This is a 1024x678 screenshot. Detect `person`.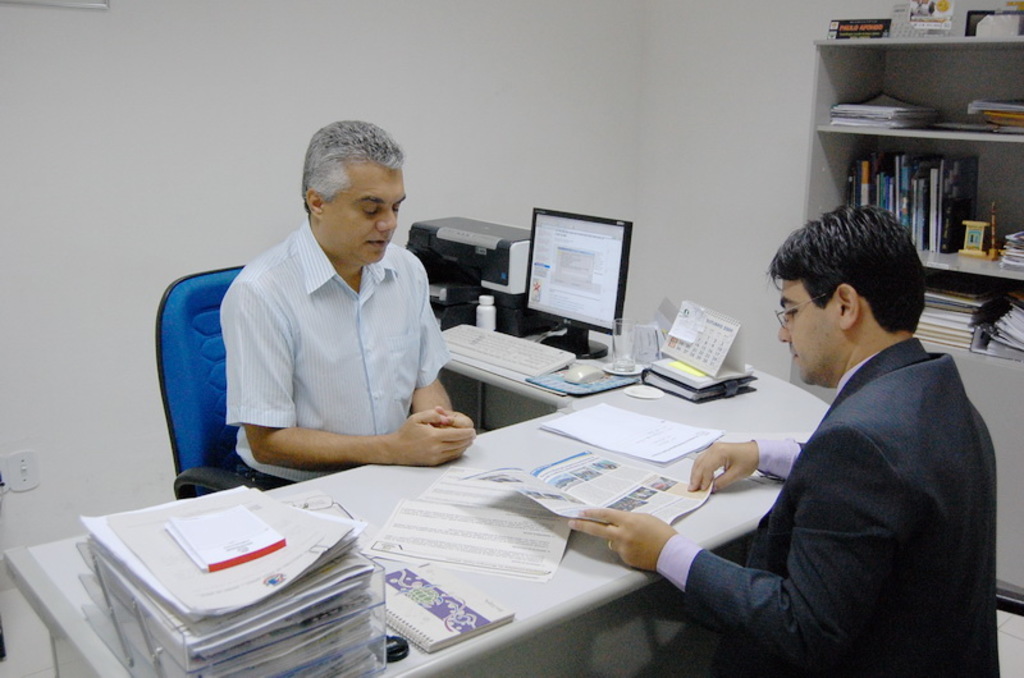
[568,206,1005,677].
